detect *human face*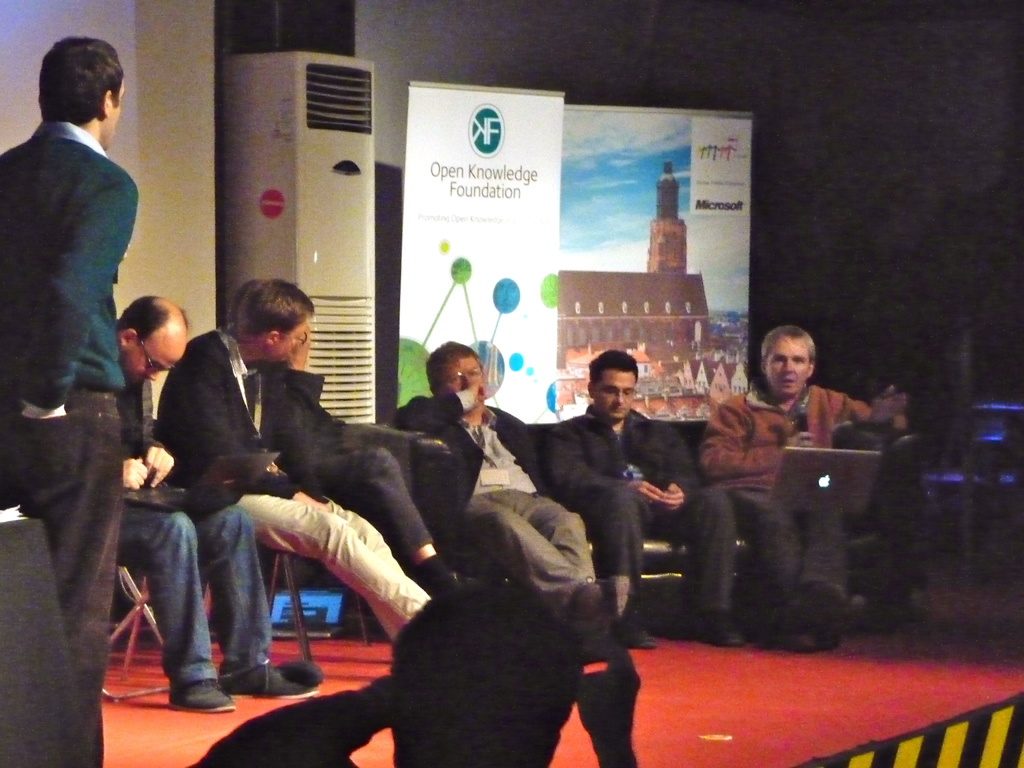
box=[594, 371, 636, 421]
